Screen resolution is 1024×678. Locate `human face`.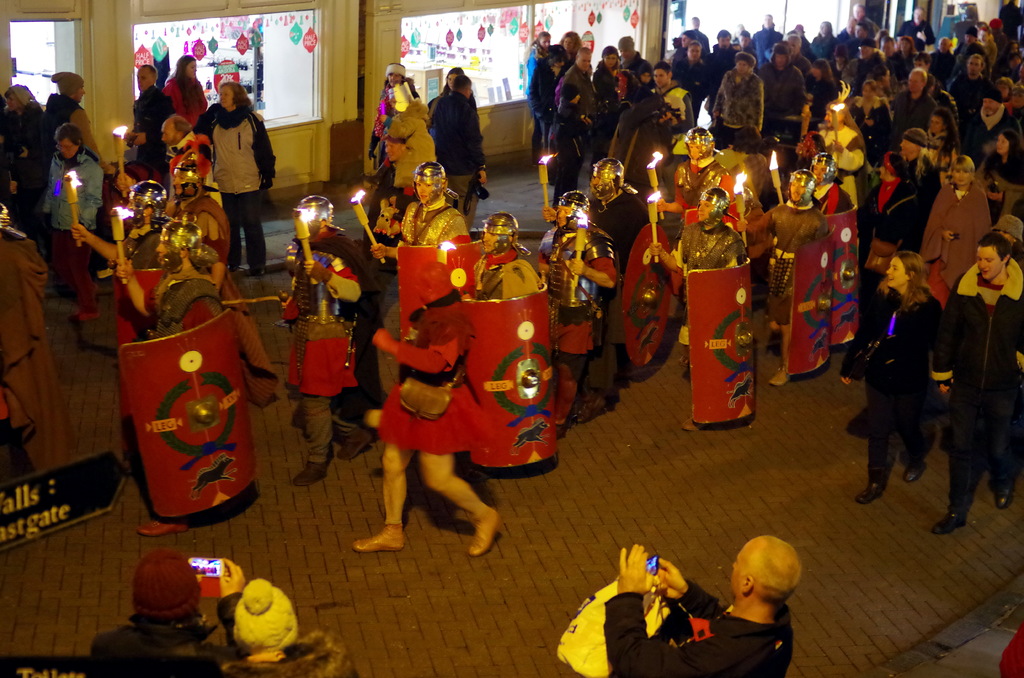
bbox(540, 34, 552, 50).
